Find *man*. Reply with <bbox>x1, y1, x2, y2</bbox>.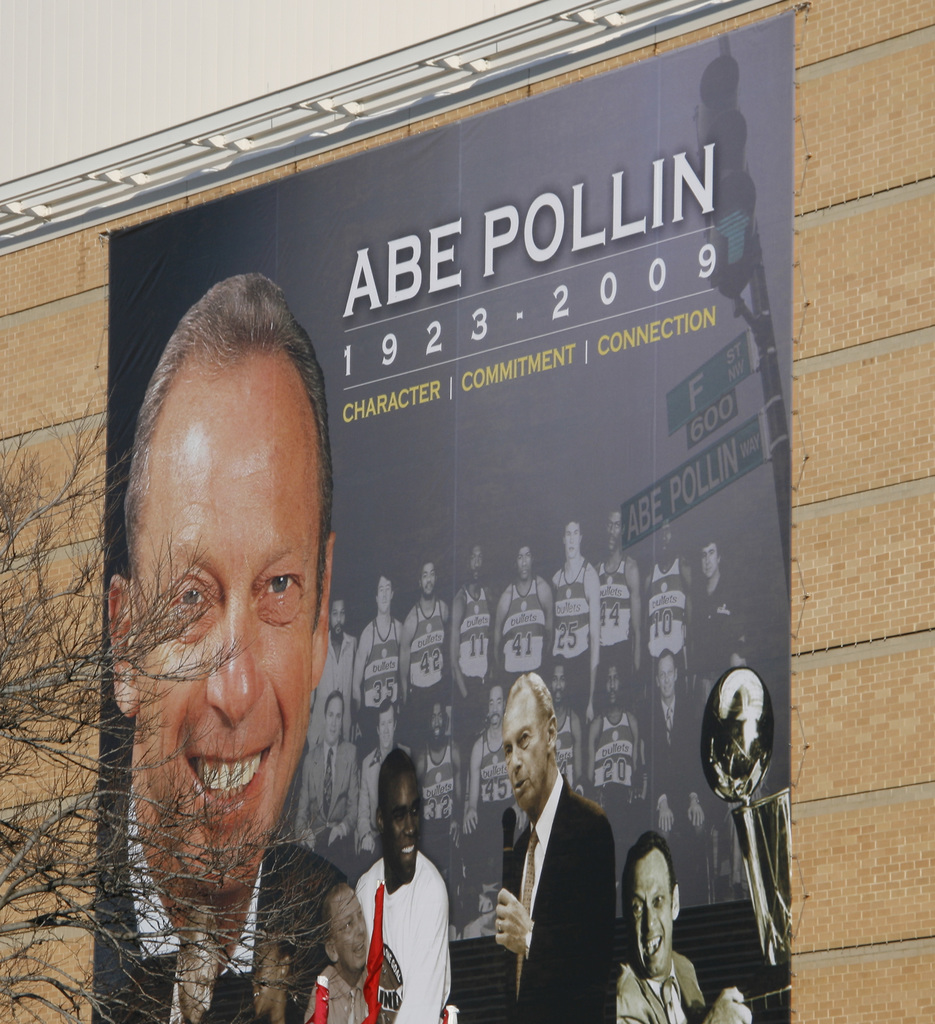
<bbox>405, 690, 460, 854</bbox>.
